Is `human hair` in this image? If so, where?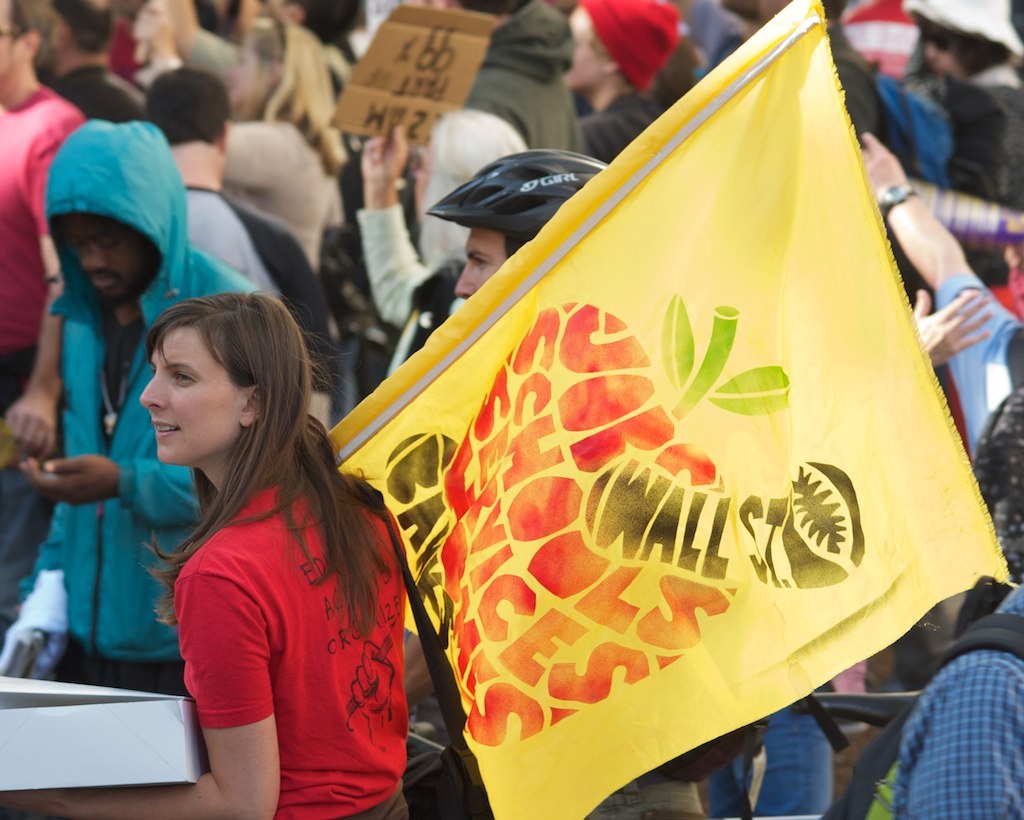
Yes, at box(8, 0, 57, 70).
